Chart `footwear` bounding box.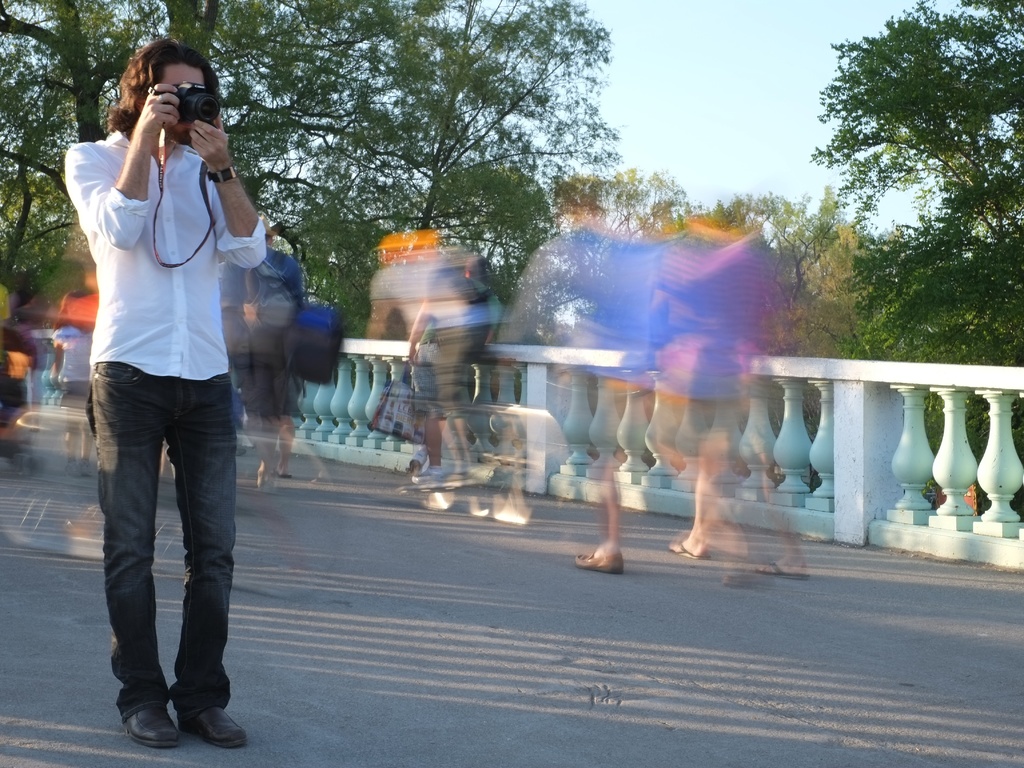
Charted: box=[575, 543, 623, 576].
